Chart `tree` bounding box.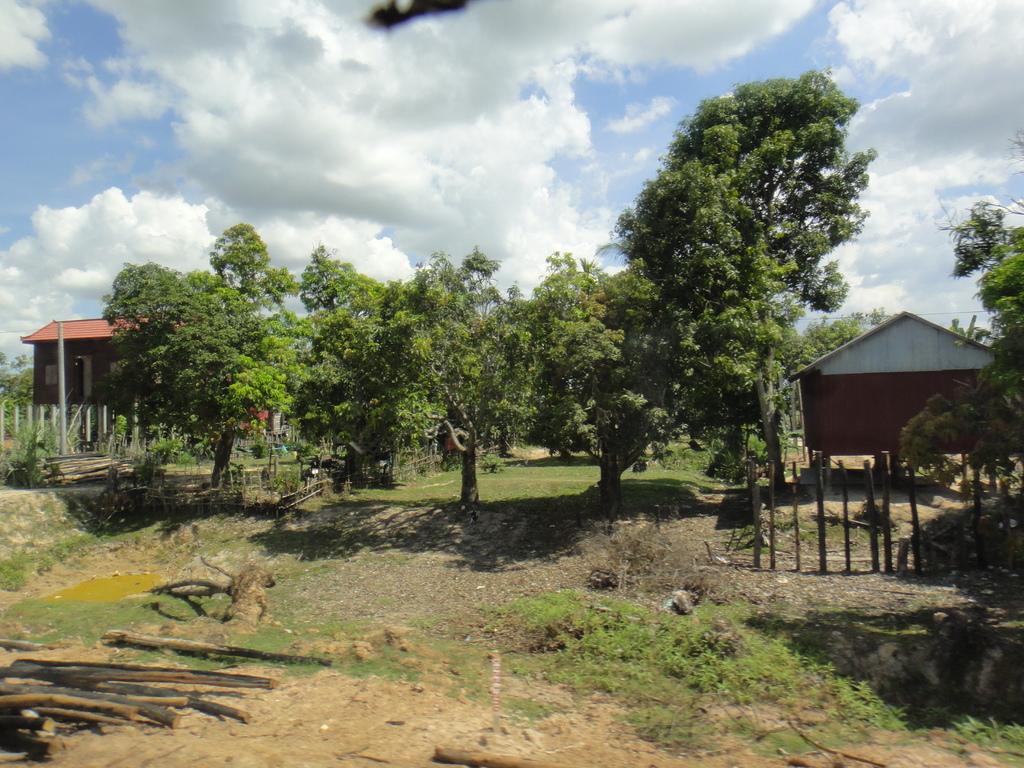
Charted: {"x1": 366, "y1": 257, "x2": 536, "y2": 502}.
